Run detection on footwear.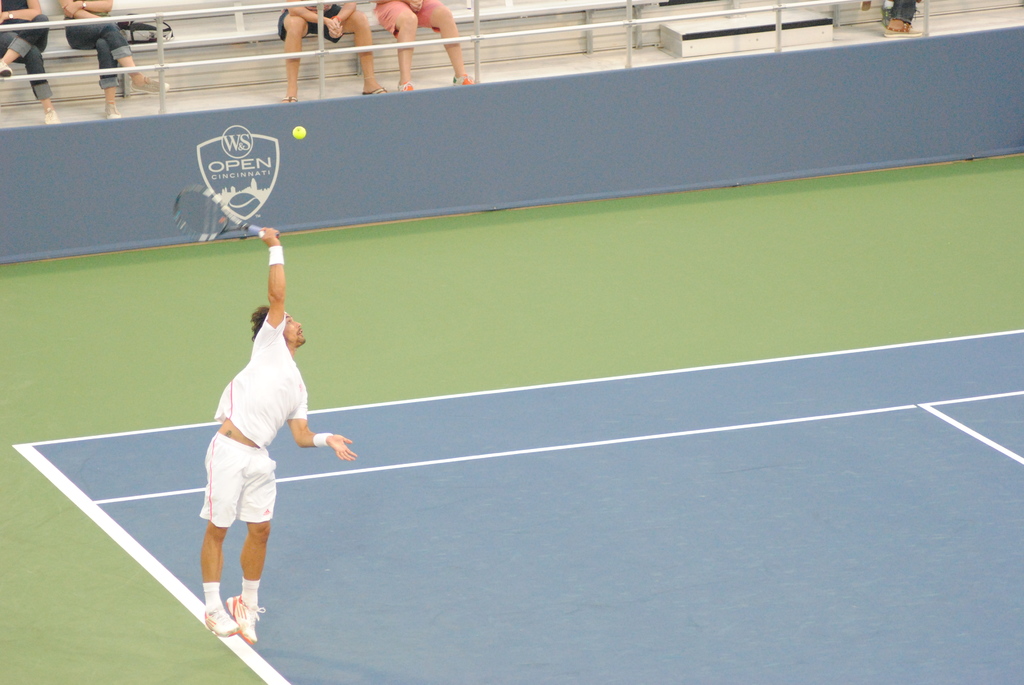
Result: select_region(228, 597, 266, 643).
